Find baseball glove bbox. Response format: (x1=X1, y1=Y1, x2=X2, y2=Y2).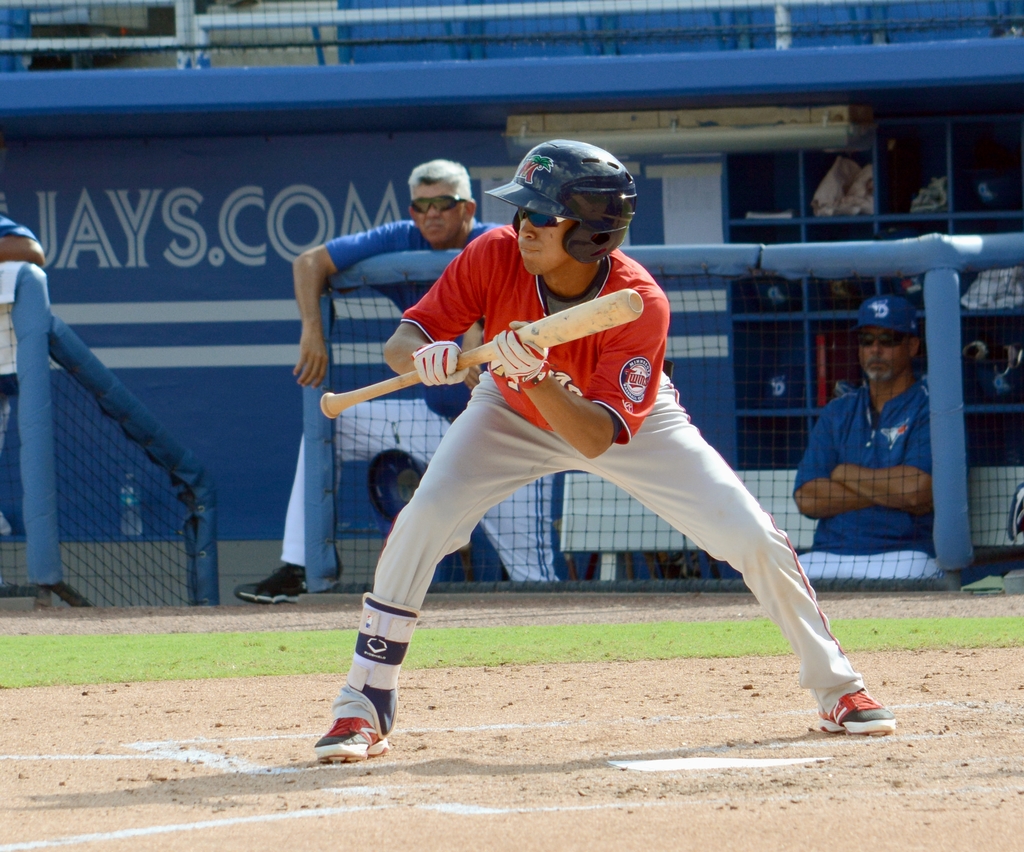
(x1=410, y1=335, x2=477, y2=389).
